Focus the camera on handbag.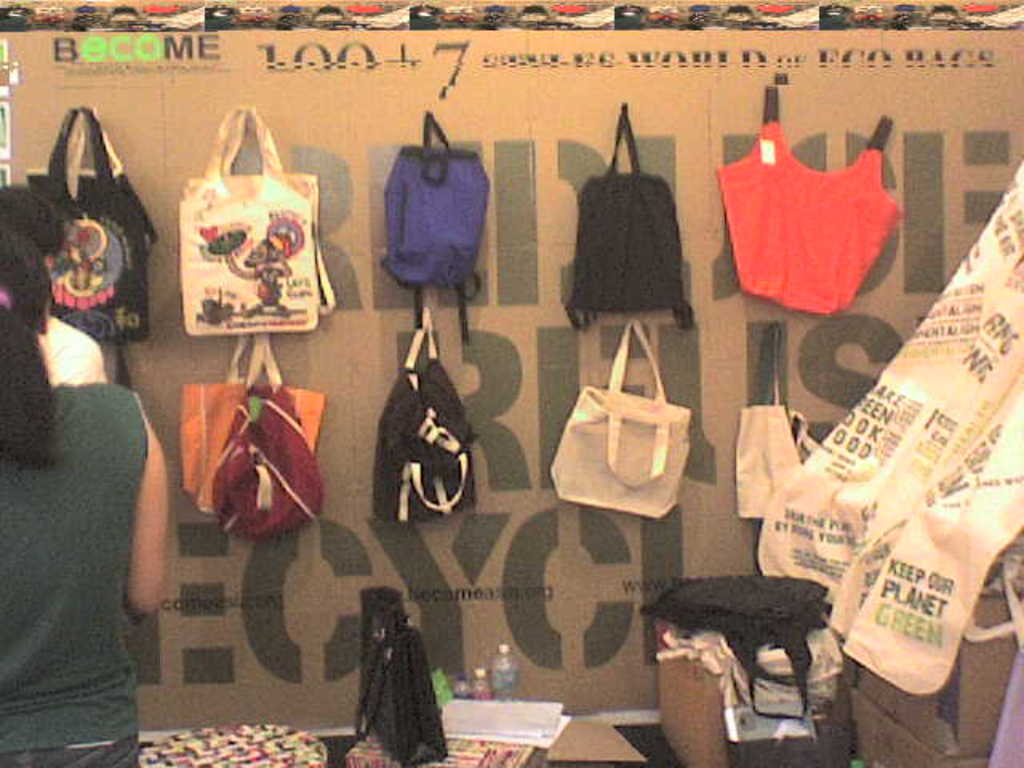
Focus region: locate(184, 338, 330, 510).
